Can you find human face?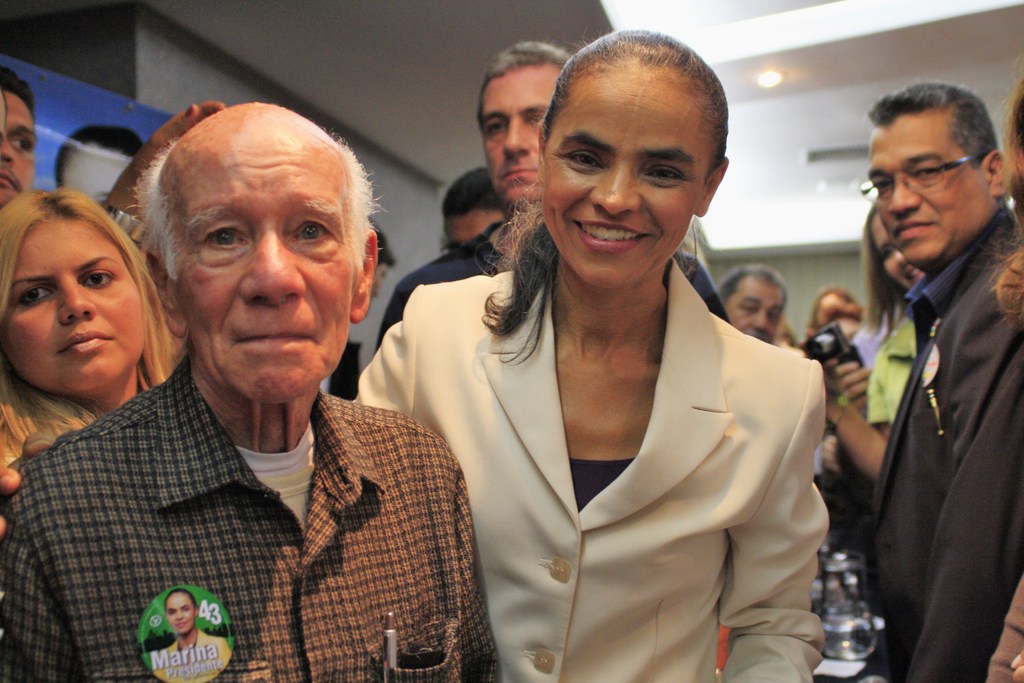
Yes, bounding box: <bbox>543, 70, 716, 290</bbox>.
